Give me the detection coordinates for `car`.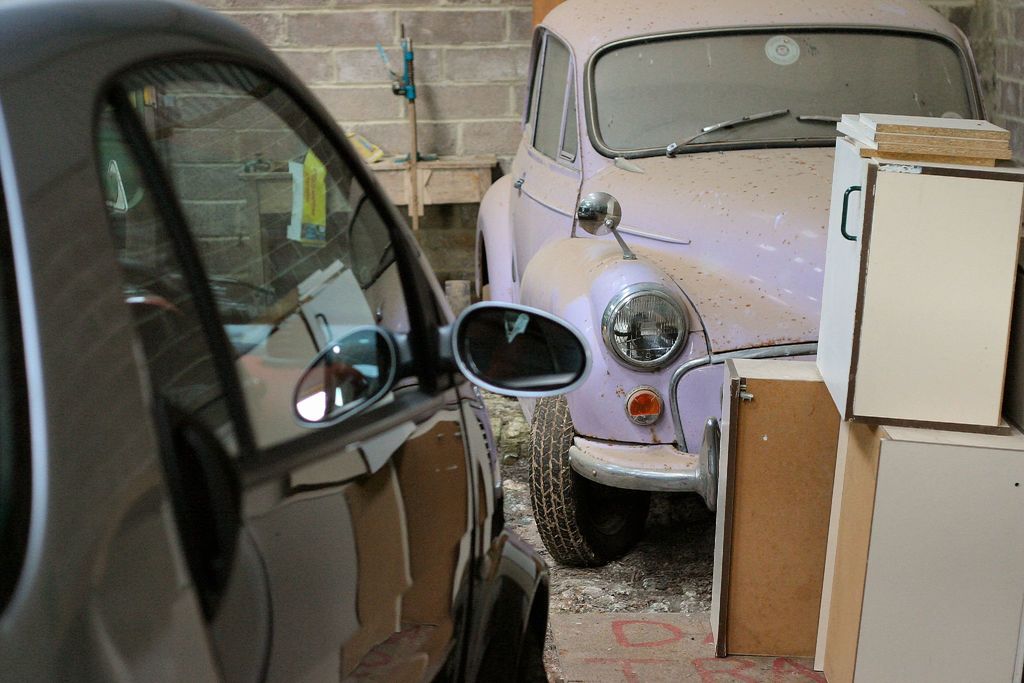
0:0:593:682.
